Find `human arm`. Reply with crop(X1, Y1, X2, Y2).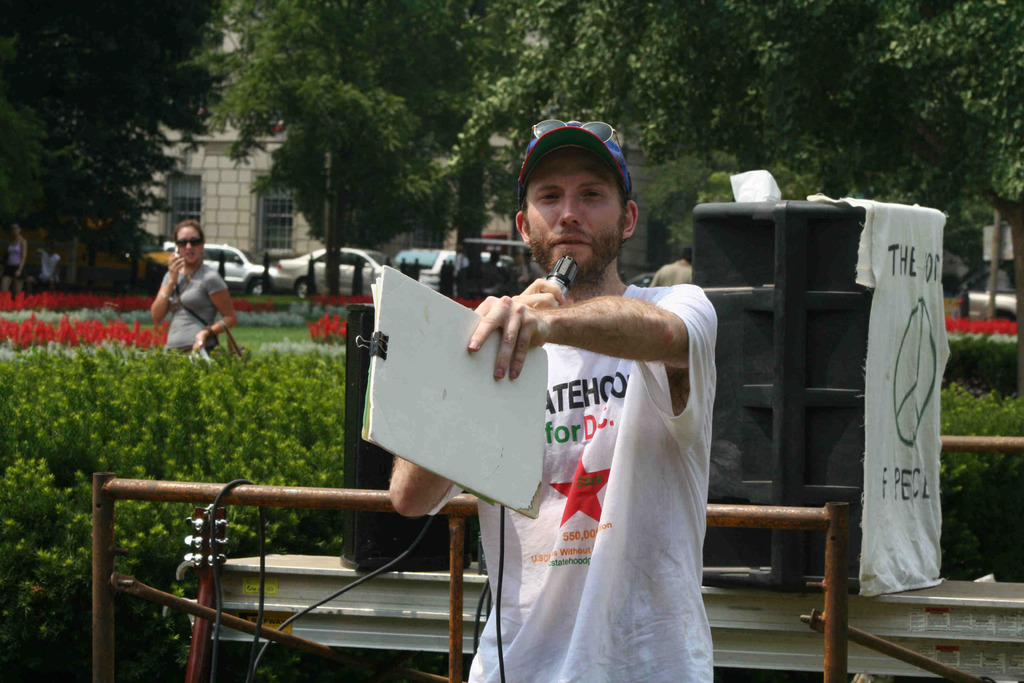
crop(193, 278, 236, 353).
